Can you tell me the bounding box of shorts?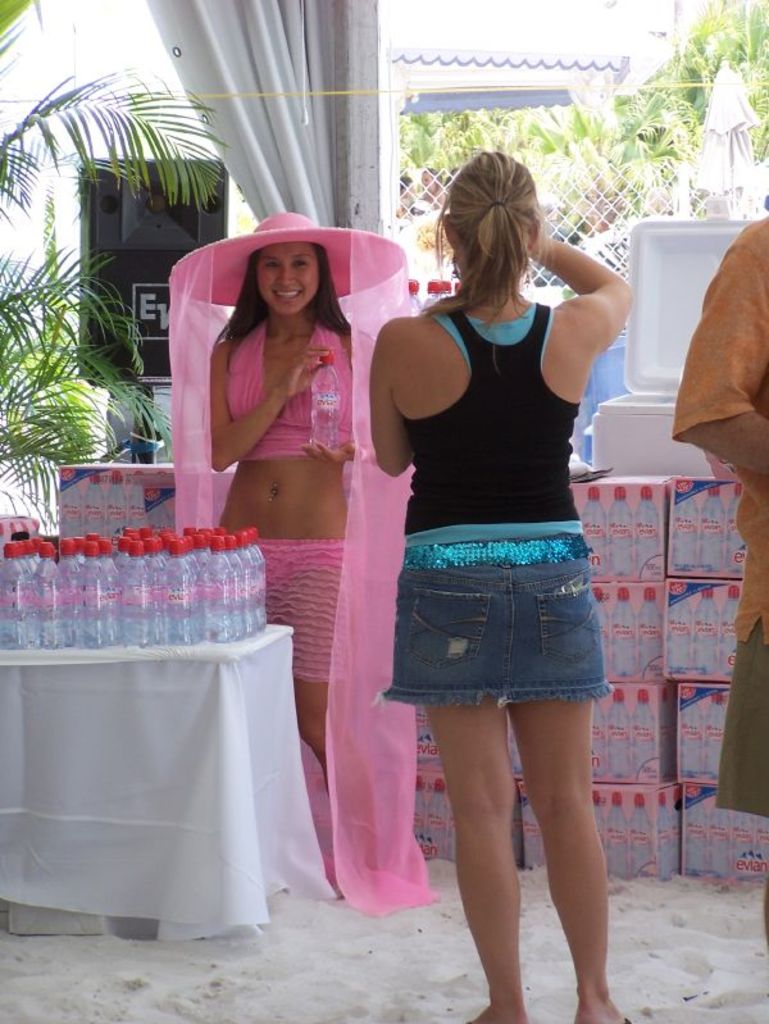
bbox=(405, 550, 611, 724).
